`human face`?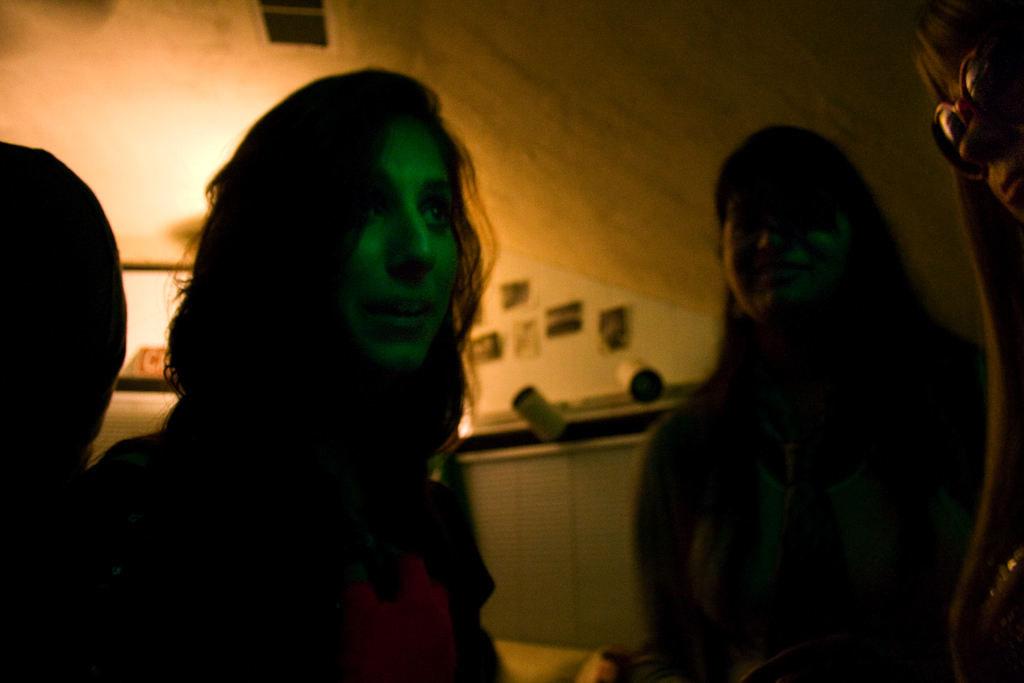
330, 103, 465, 375
